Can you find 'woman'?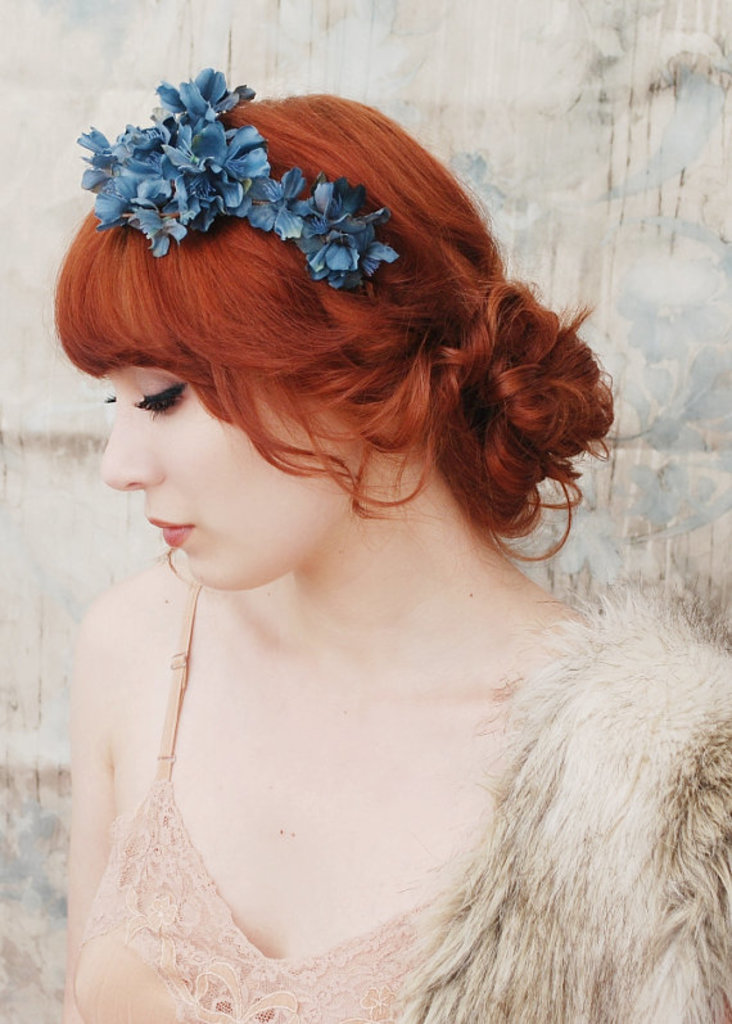
Yes, bounding box: 8,68,695,1010.
